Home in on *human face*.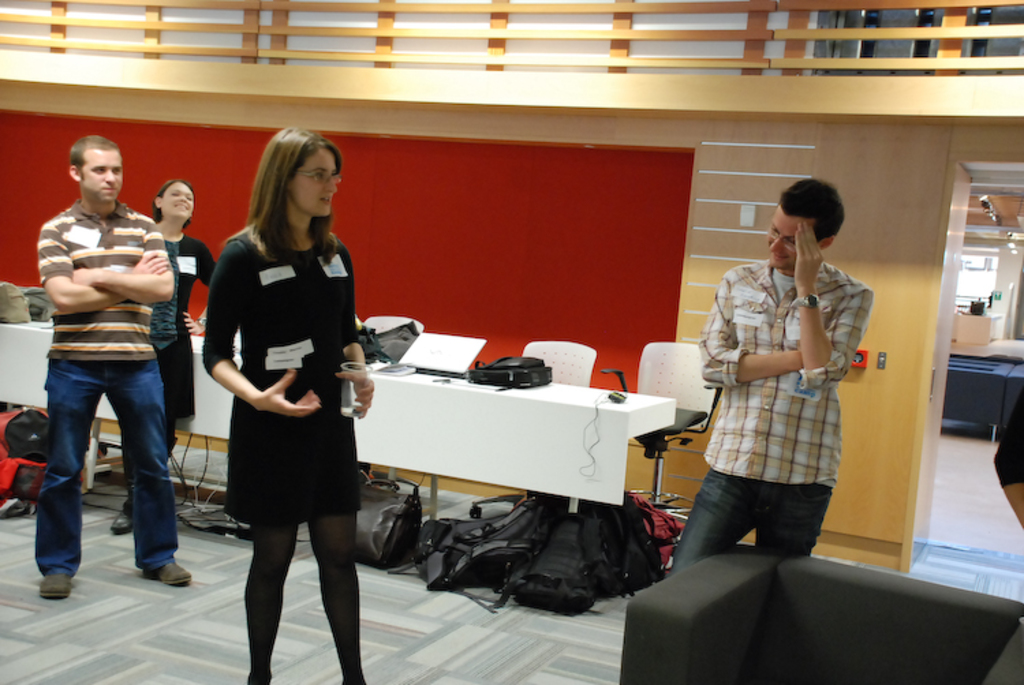
Homed in at bbox(288, 149, 339, 217).
